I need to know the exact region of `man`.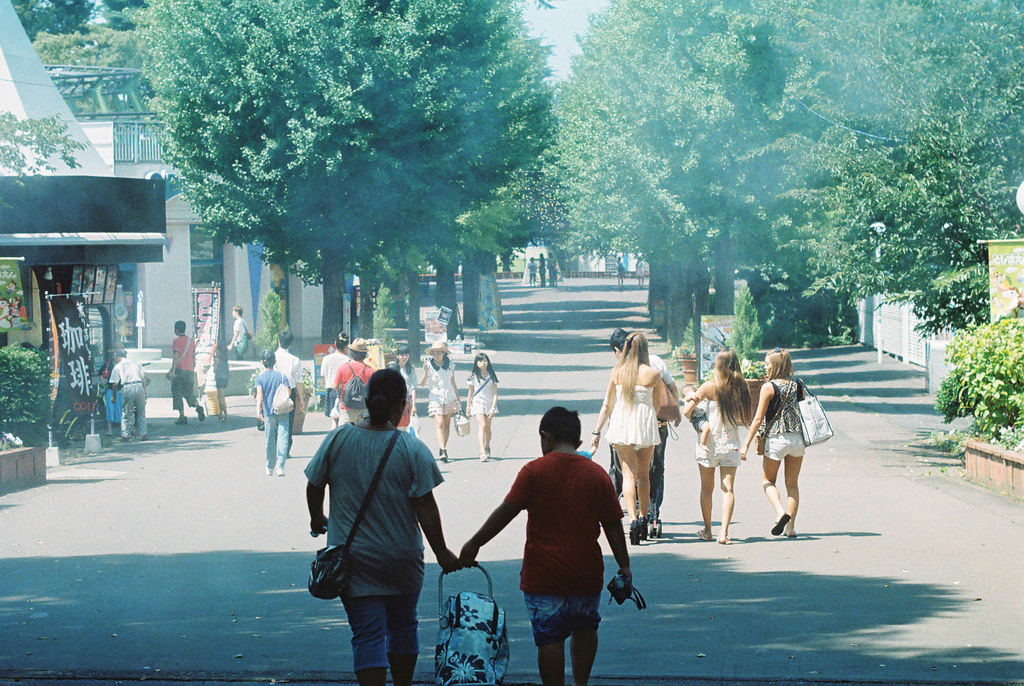
Region: (x1=267, y1=328, x2=302, y2=441).
